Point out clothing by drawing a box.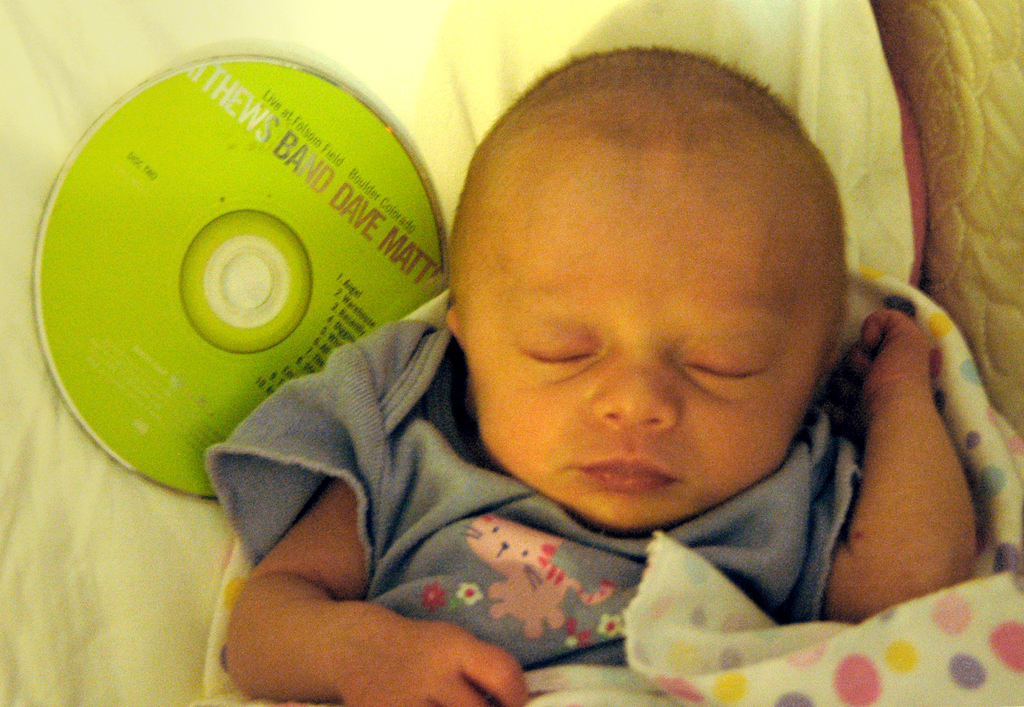
Rect(198, 311, 1023, 706).
